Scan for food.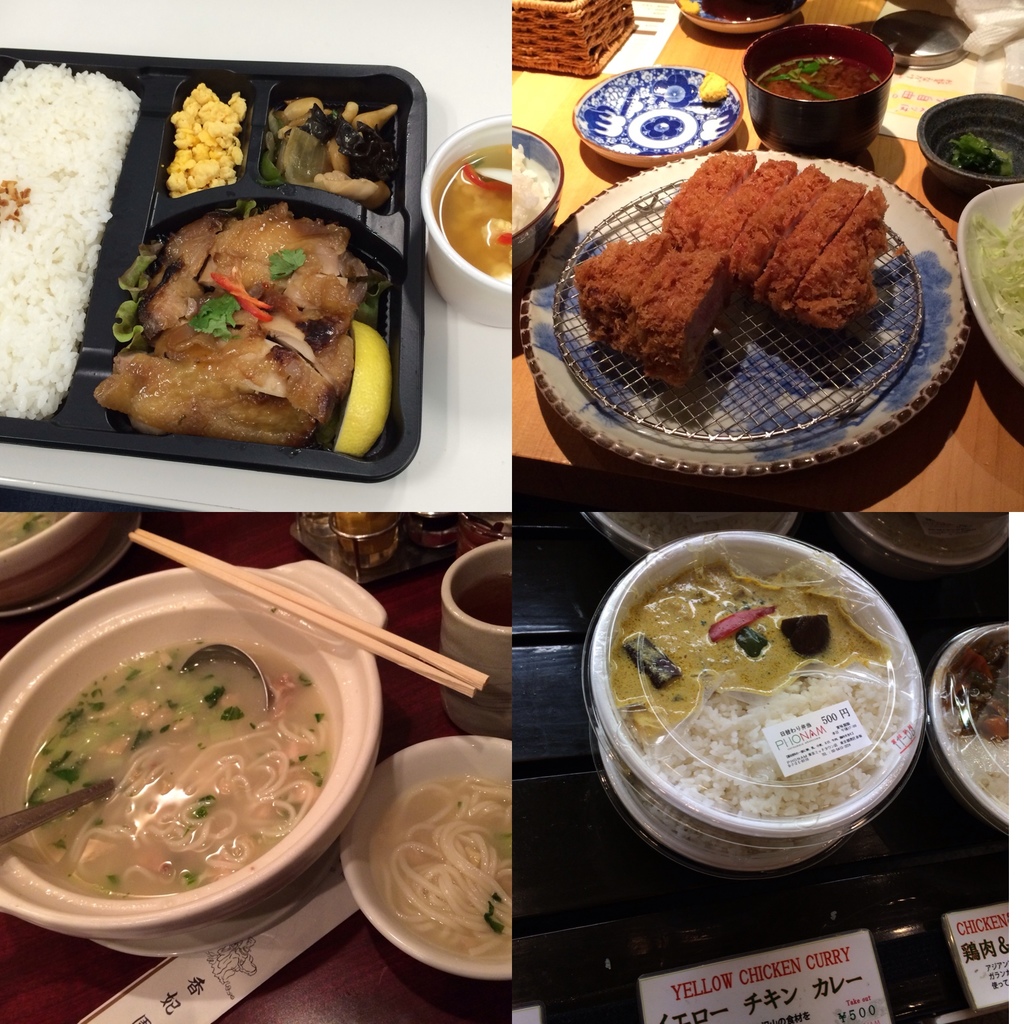
Scan result: (x1=433, y1=140, x2=515, y2=277).
